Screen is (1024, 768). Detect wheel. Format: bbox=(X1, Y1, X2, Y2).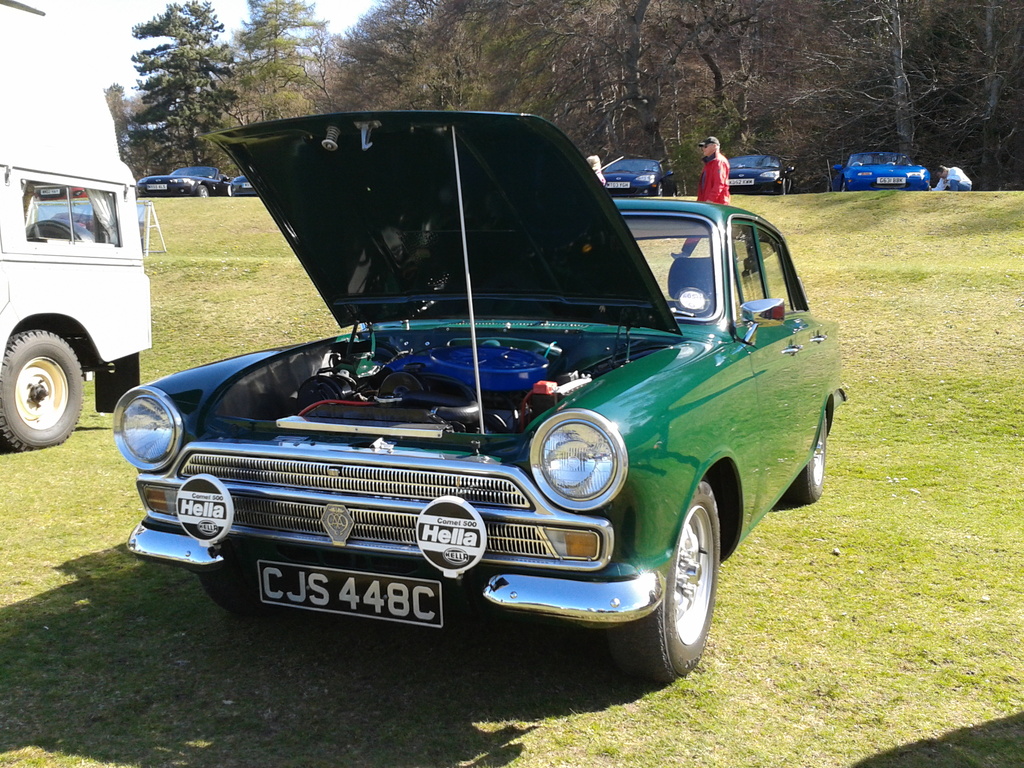
bbox=(198, 188, 209, 196).
